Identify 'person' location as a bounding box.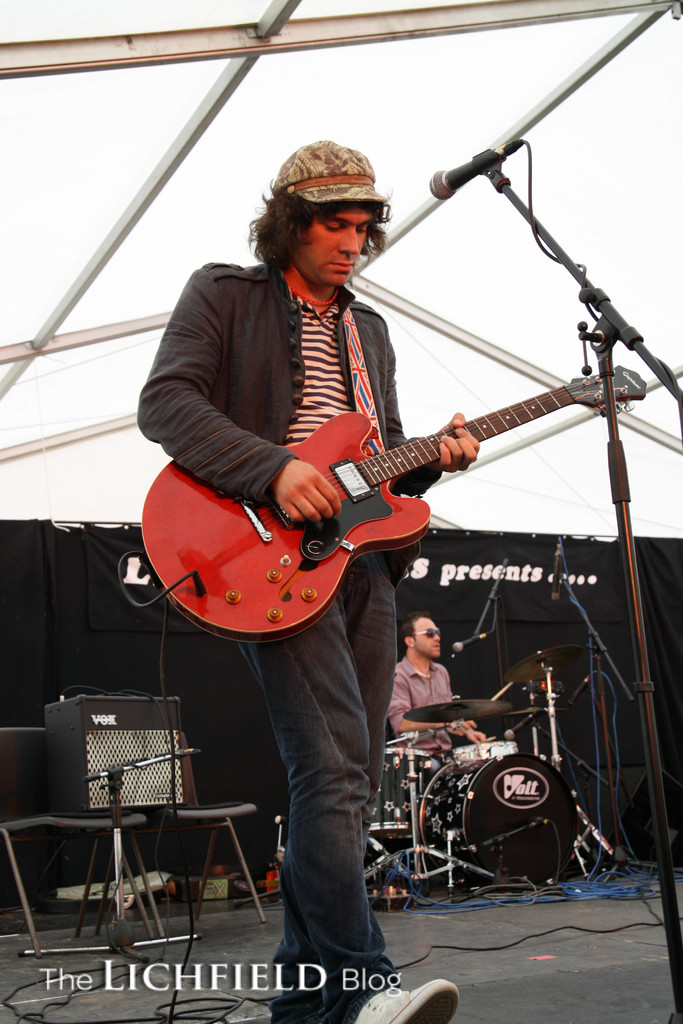
pyautogui.locateOnScreen(136, 140, 472, 1018).
